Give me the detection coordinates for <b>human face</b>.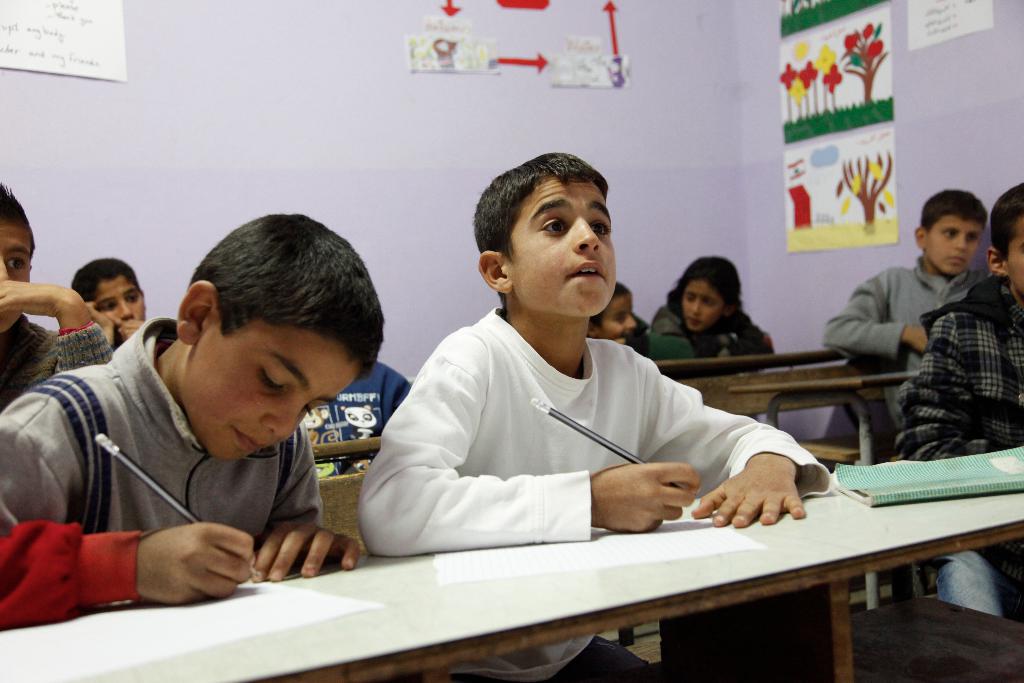
(x1=675, y1=273, x2=722, y2=332).
